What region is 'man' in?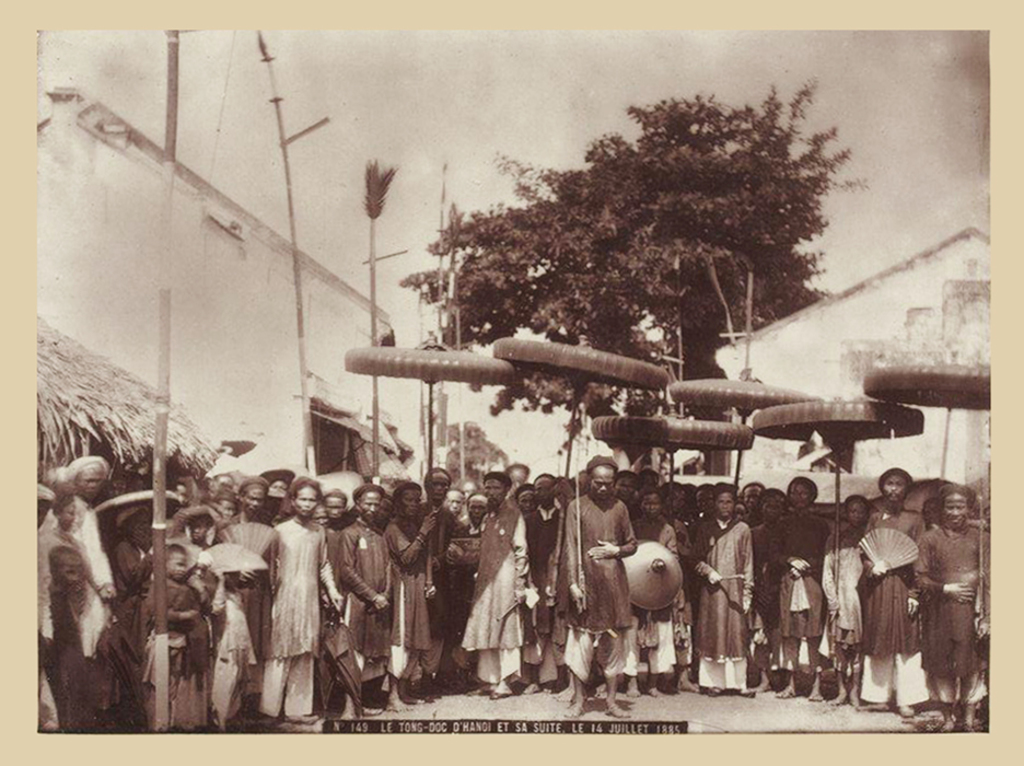
box(70, 462, 116, 651).
